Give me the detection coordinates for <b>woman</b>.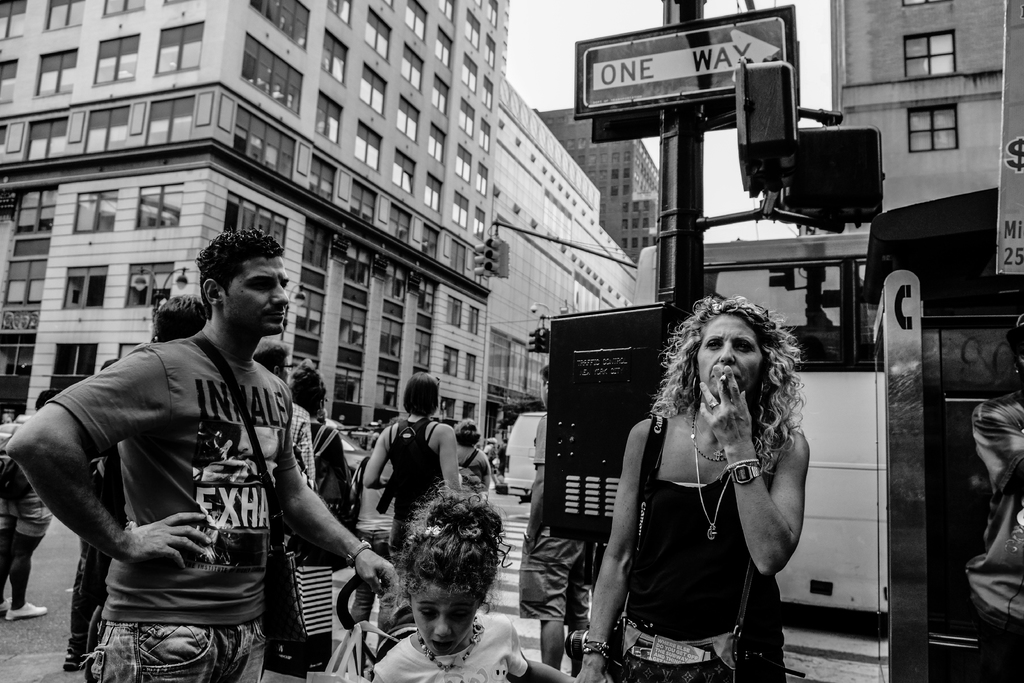
Rect(590, 290, 819, 682).
